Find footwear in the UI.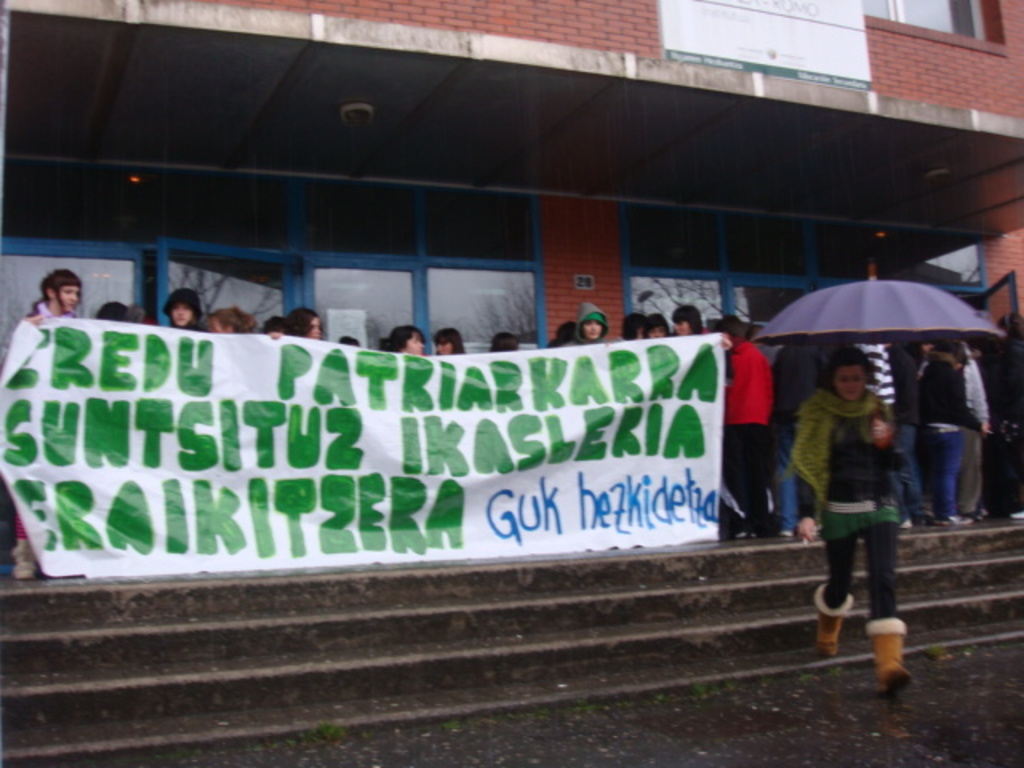
UI element at [x1=920, y1=512, x2=950, y2=526].
